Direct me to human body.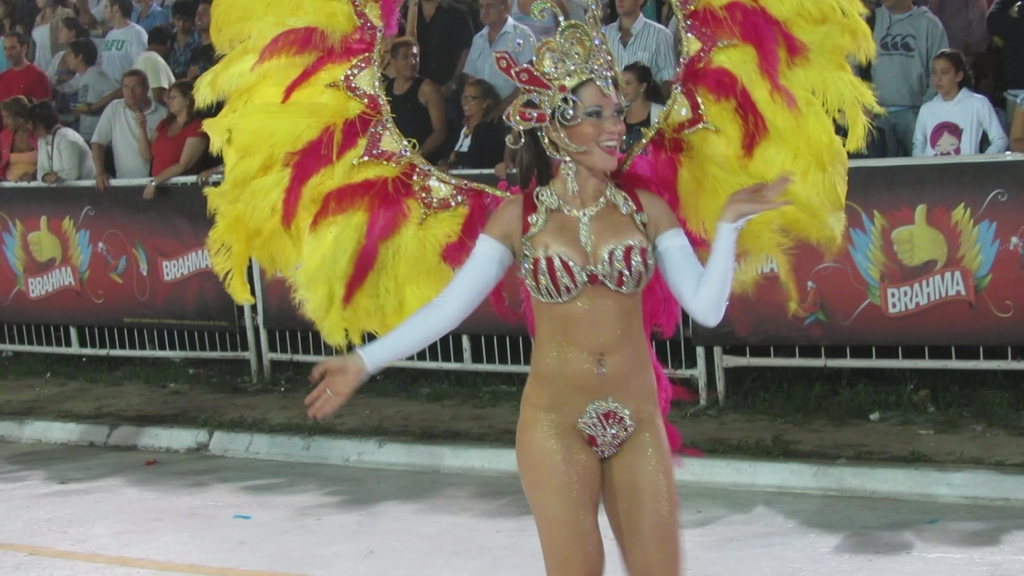
Direction: BBox(991, 0, 1023, 154).
